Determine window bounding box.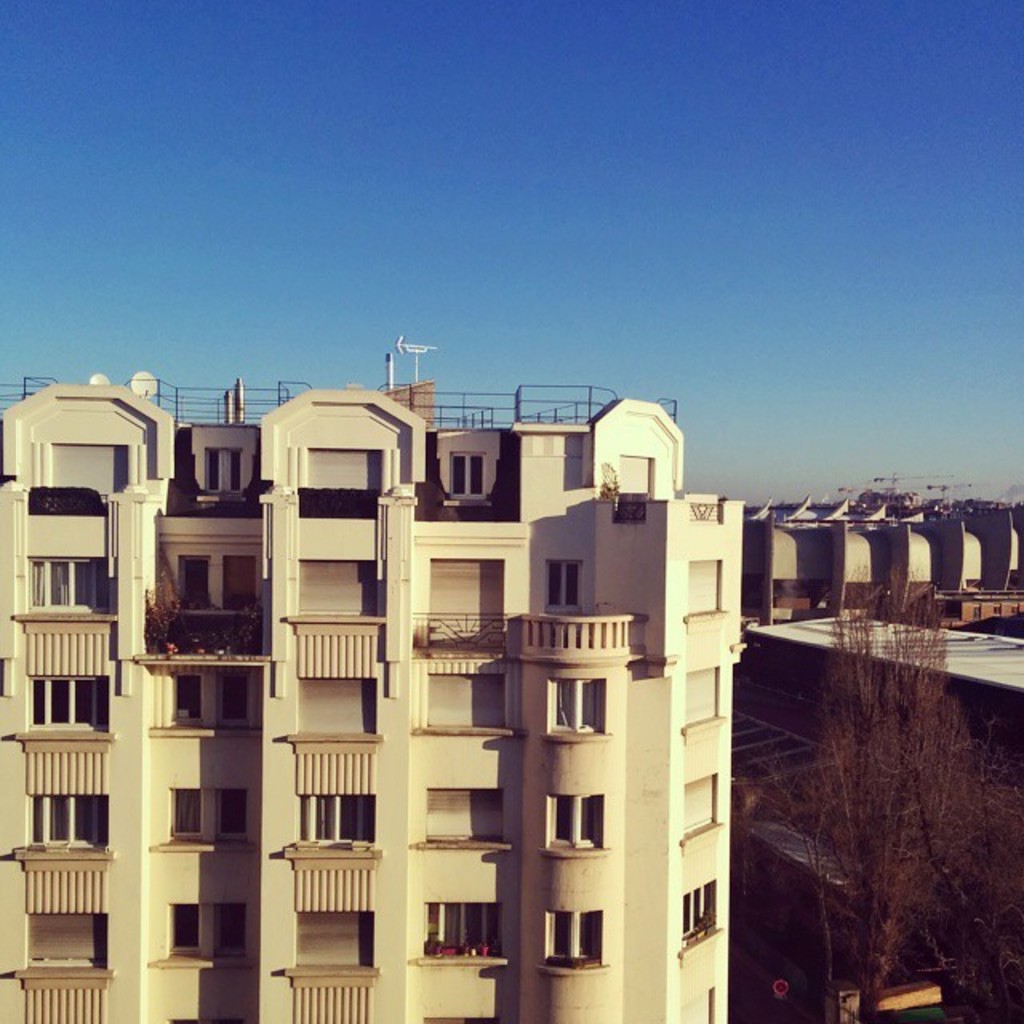
Determined: box(550, 683, 605, 731).
